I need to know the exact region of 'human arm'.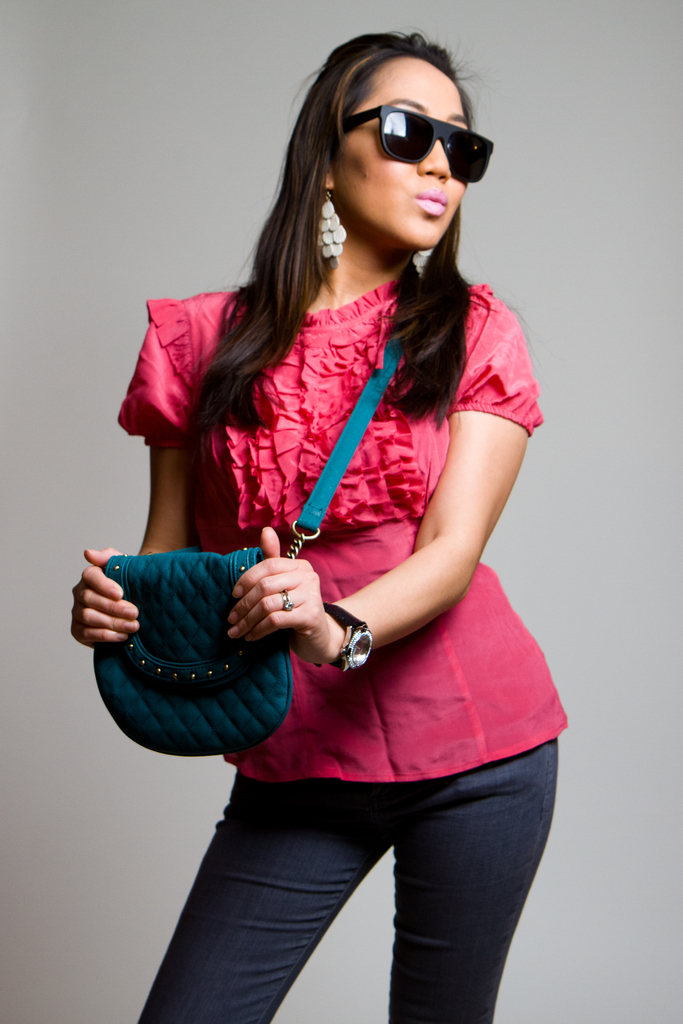
Region: x1=53 y1=297 x2=233 y2=659.
